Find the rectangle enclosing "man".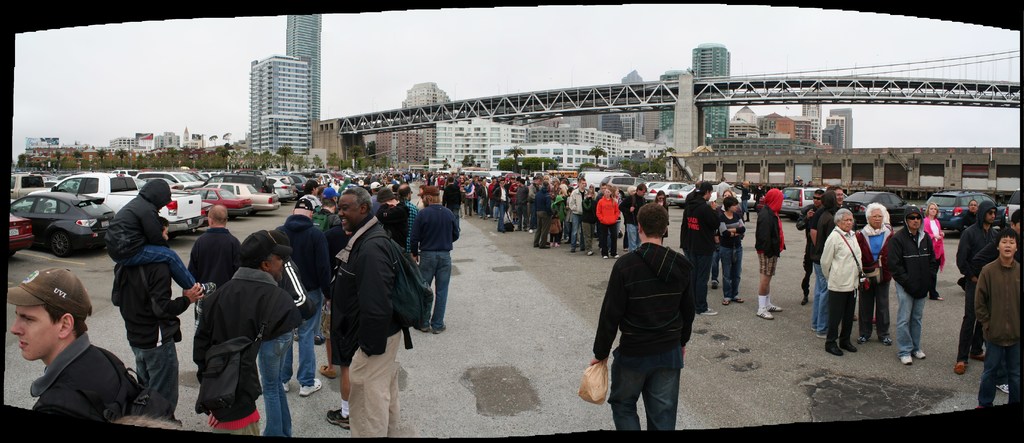
{"x1": 568, "y1": 175, "x2": 588, "y2": 252}.
